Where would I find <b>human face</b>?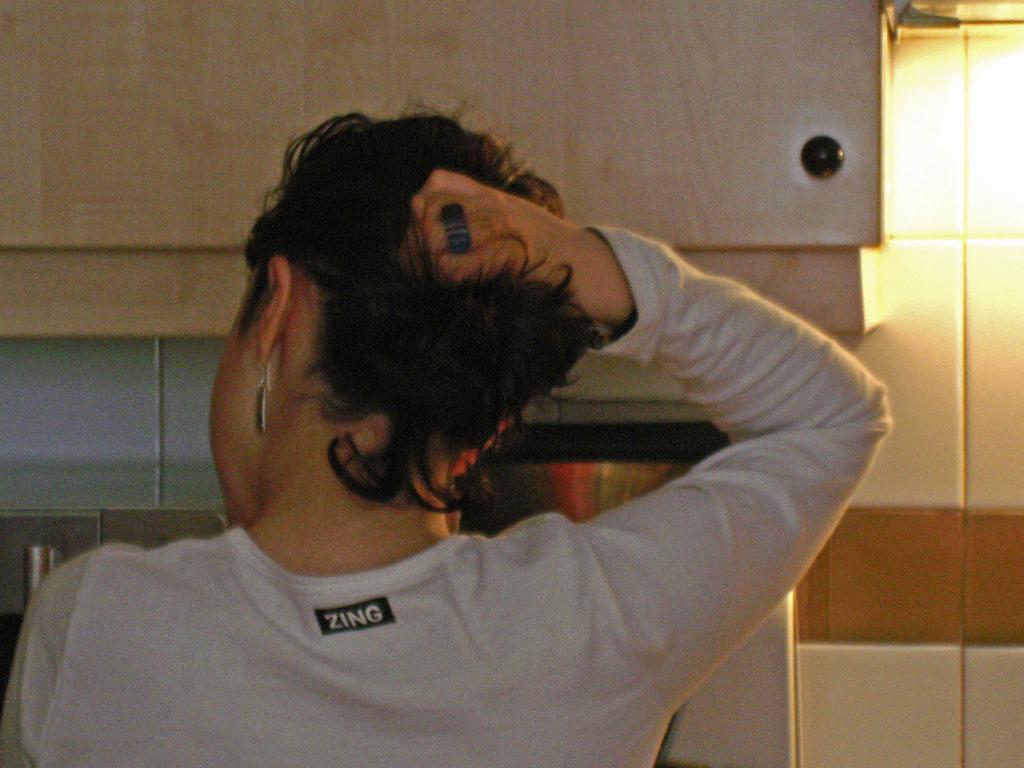
At {"x1": 205, "y1": 259, "x2": 257, "y2": 525}.
